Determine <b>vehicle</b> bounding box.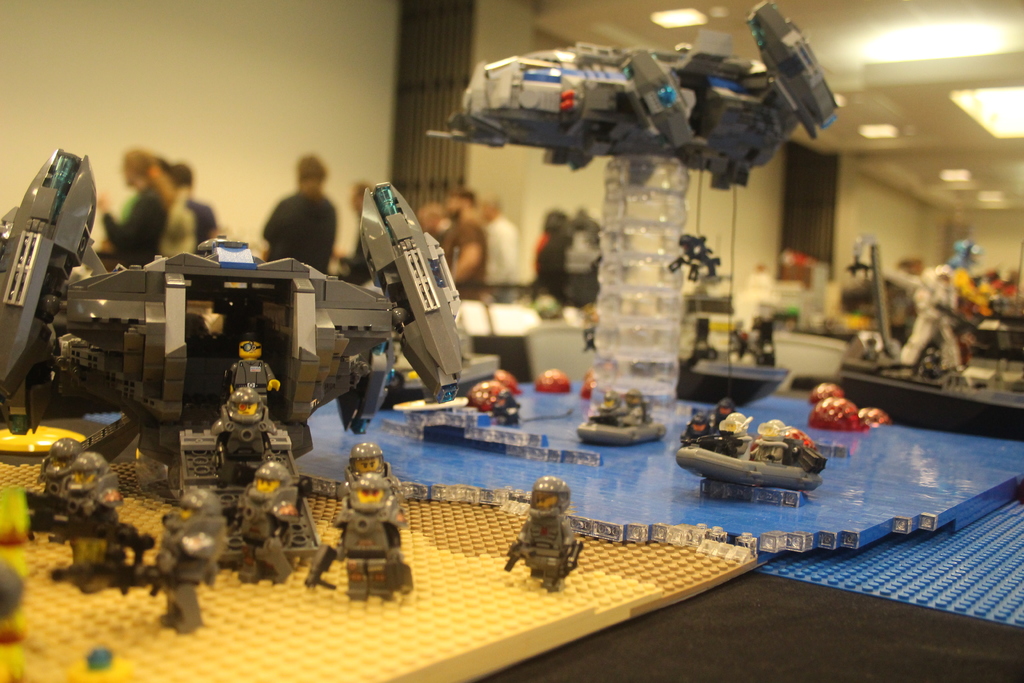
Determined: box=[672, 422, 826, 490].
